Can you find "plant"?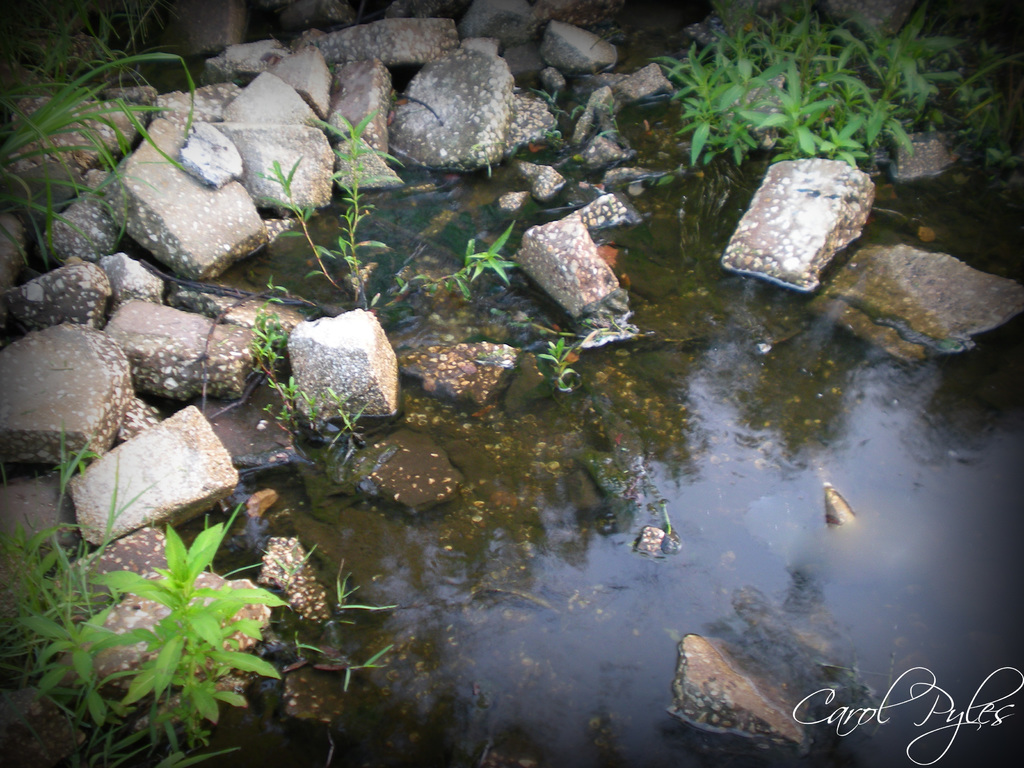
Yes, bounding box: crop(252, 151, 352, 308).
